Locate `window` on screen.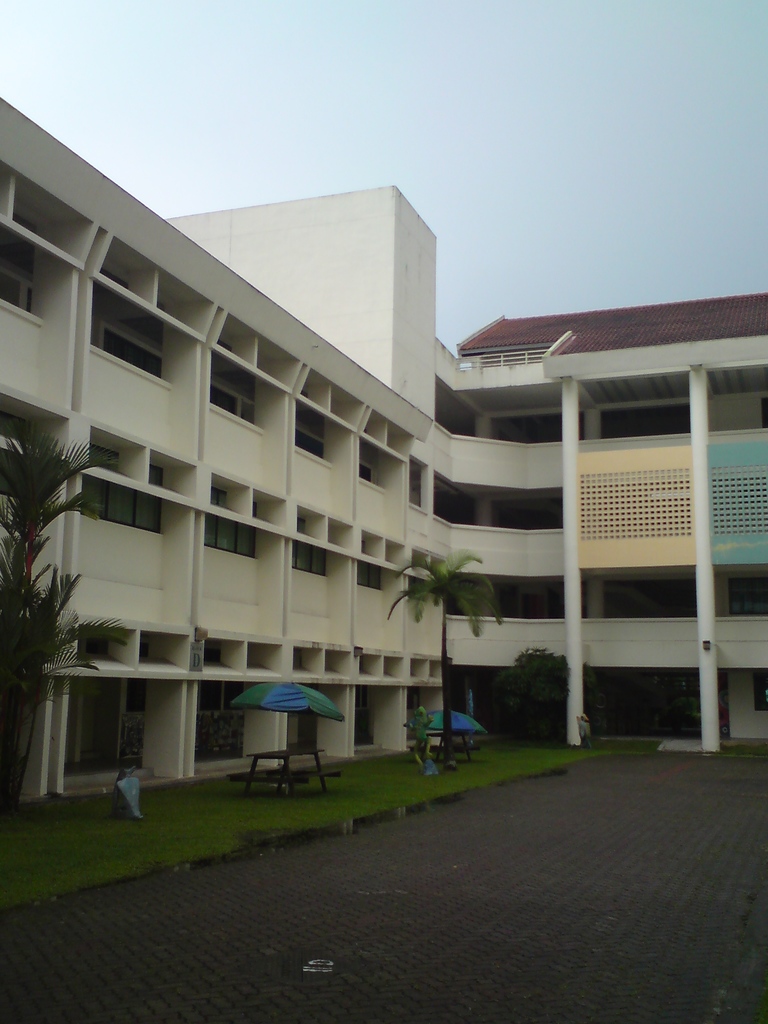
On screen at x1=291 y1=538 x2=329 y2=579.
